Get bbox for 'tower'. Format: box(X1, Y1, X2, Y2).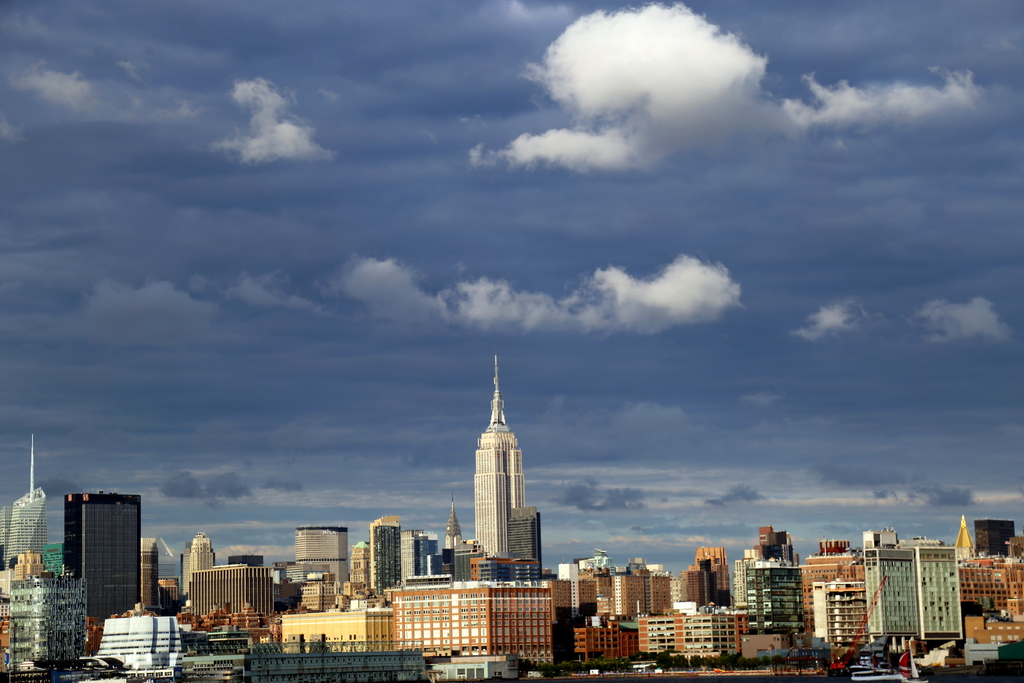
box(507, 509, 541, 578).
